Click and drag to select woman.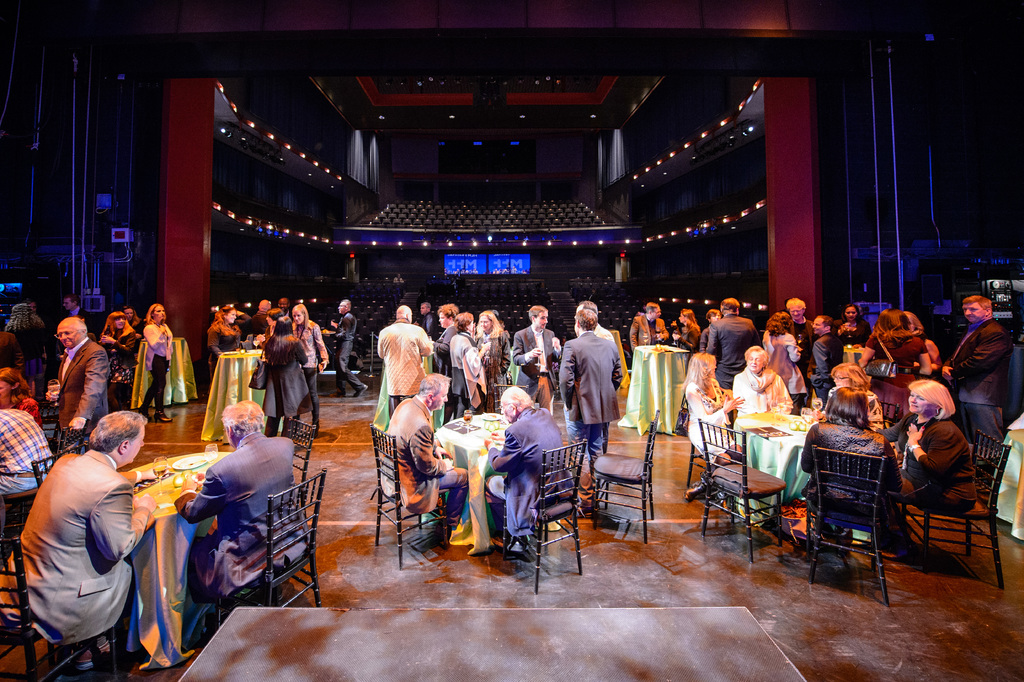
Selection: (874,379,980,504).
